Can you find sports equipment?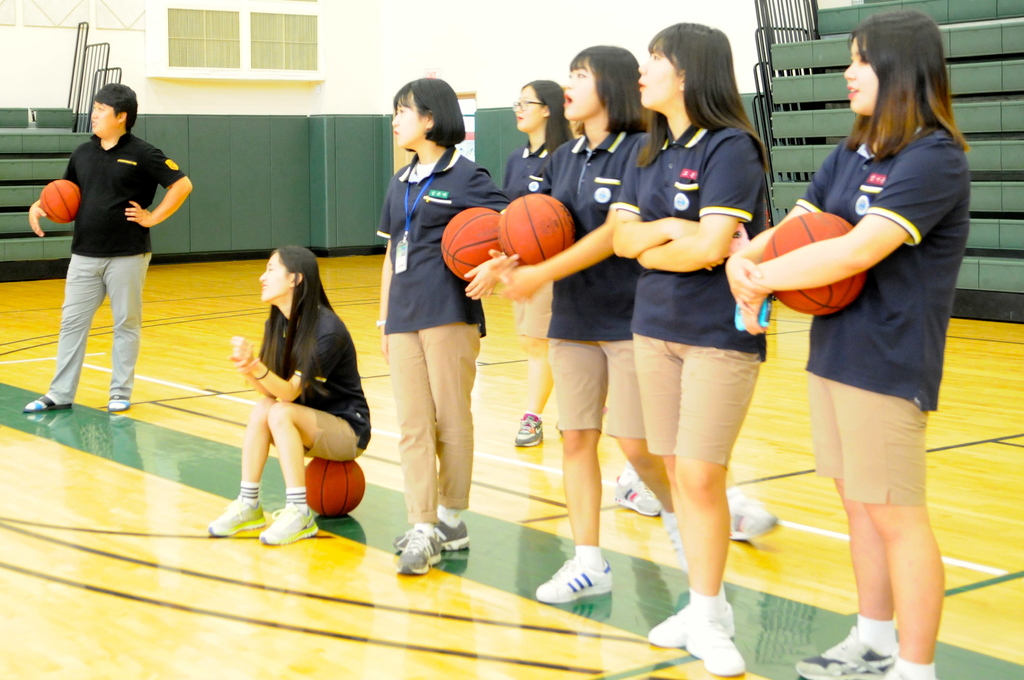
Yes, bounding box: rect(301, 458, 369, 519).
